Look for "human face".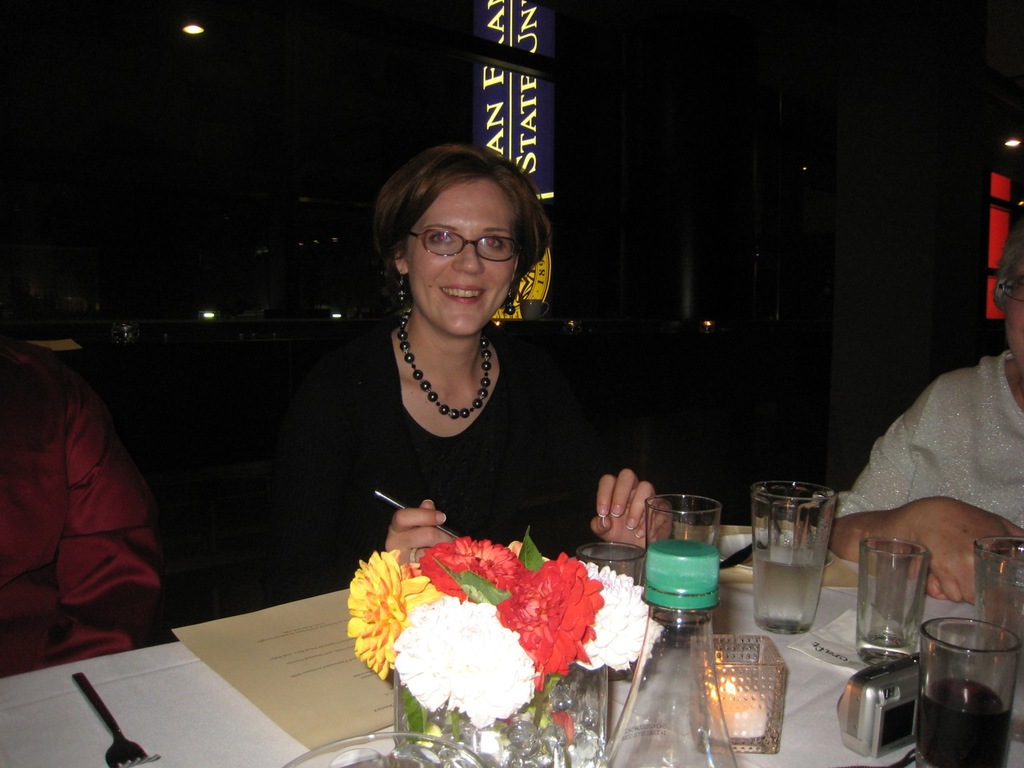
Found: box=[394, 176, 534, 338].
